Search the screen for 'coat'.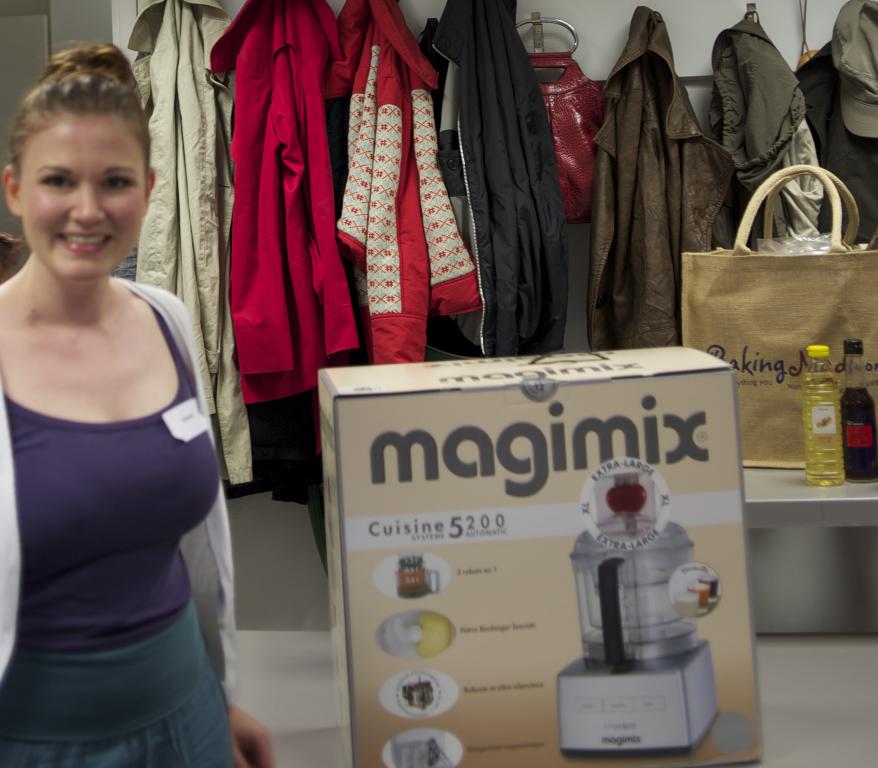
Found at (x1=579, y1=0, x2=740, y2=360).
